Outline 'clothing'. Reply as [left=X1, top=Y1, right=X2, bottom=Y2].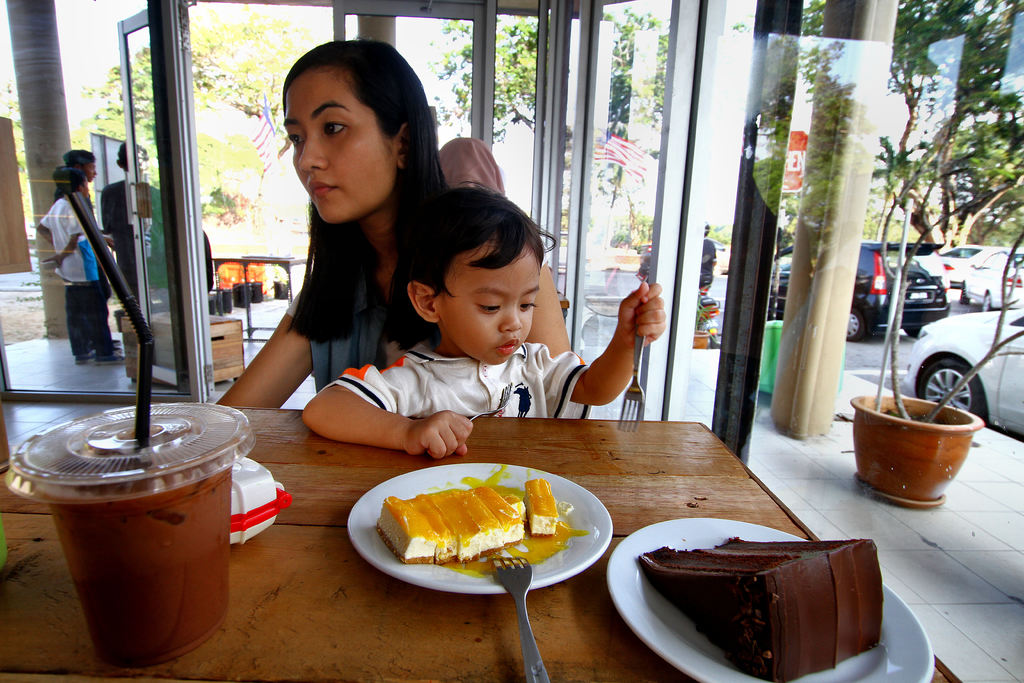
[left=98, top=177, right=177, bottom=306].
